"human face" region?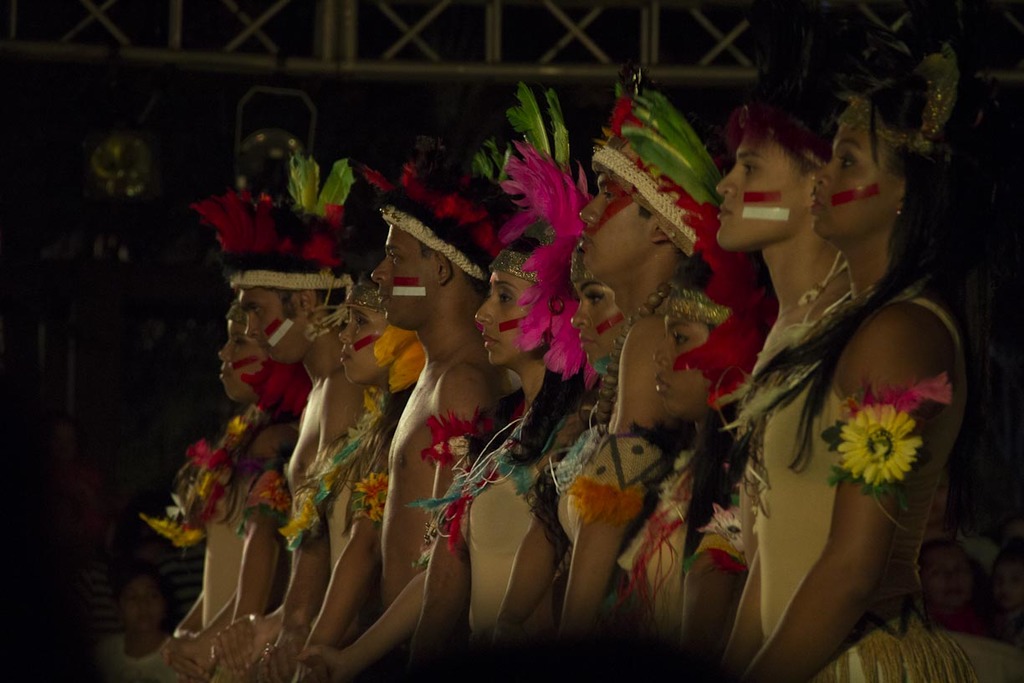
(x1=806, y1=116, x2=901, y2=239)
